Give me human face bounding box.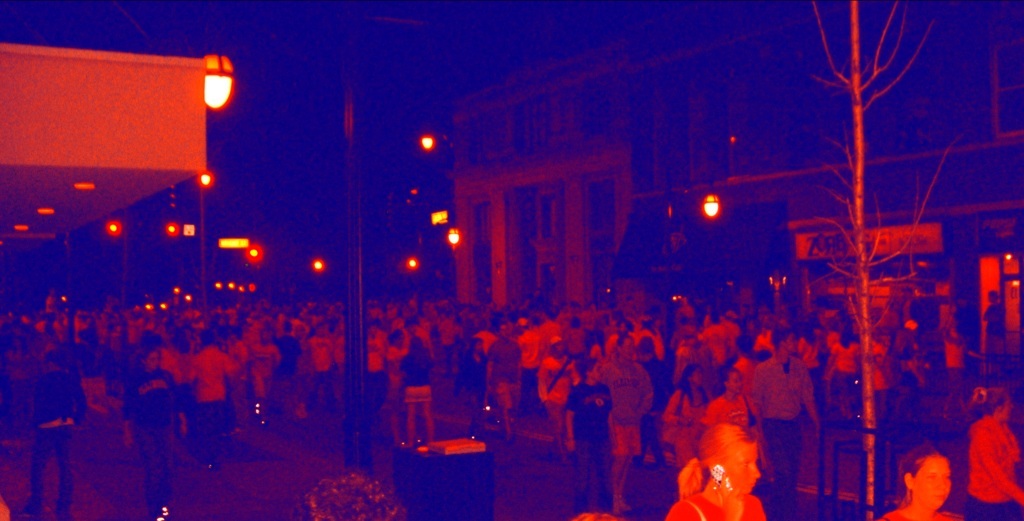
<region>720, 436, 761, 500</region>.
